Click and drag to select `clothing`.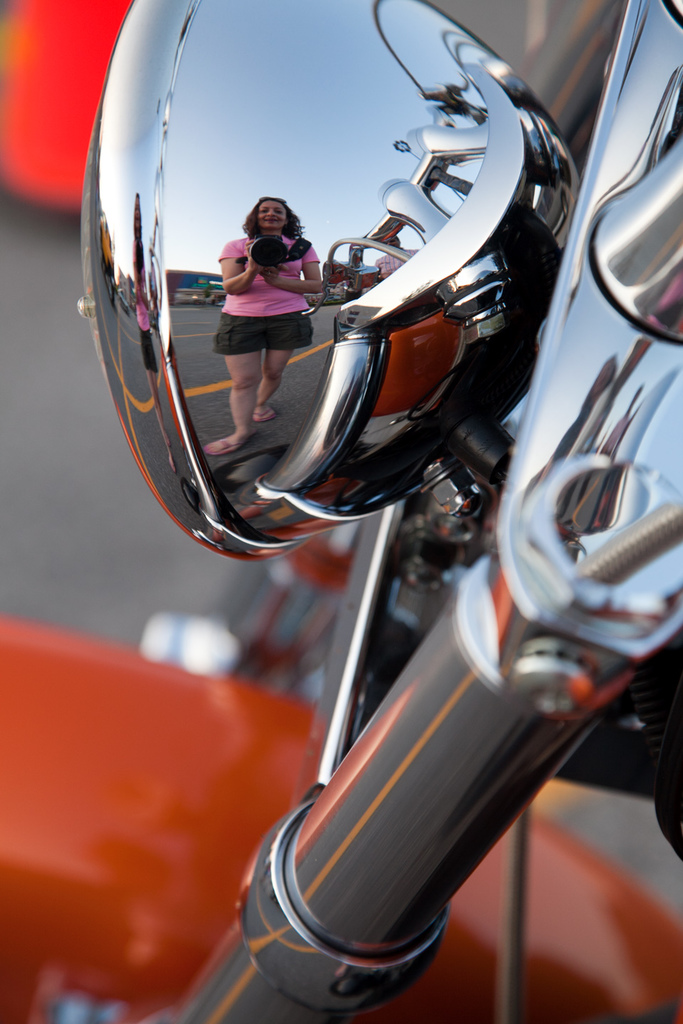
Selection: bbox=[202, 221, 312, 368].
